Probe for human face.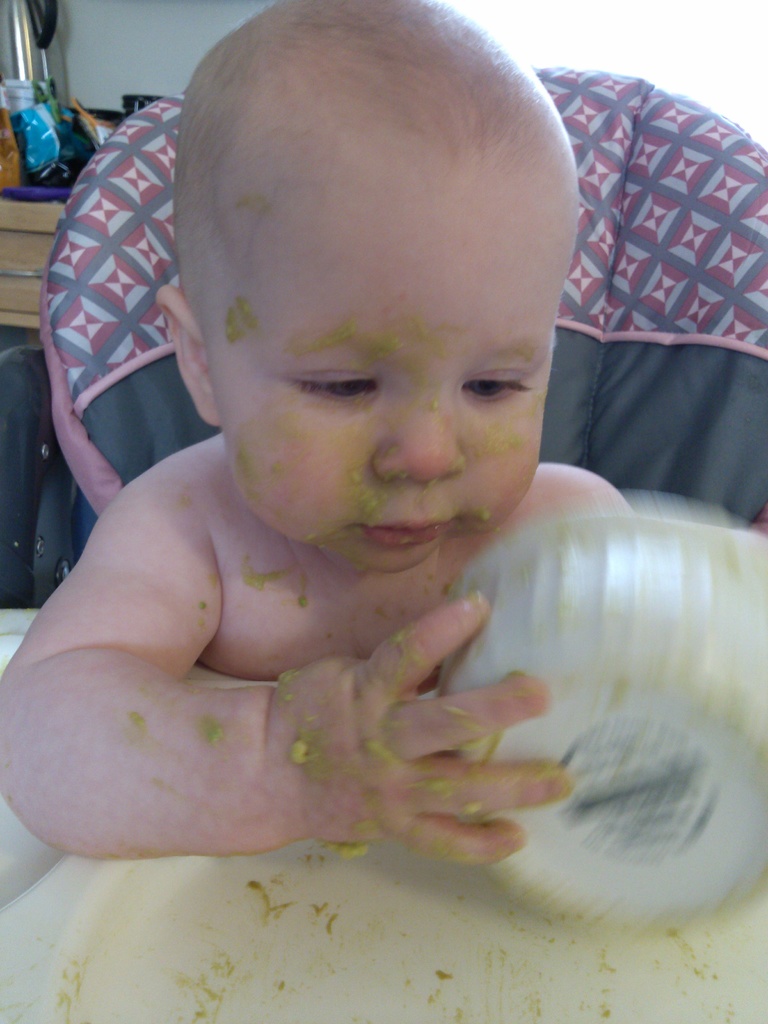
Probe result: bbox(205, 159, 575, 570).
